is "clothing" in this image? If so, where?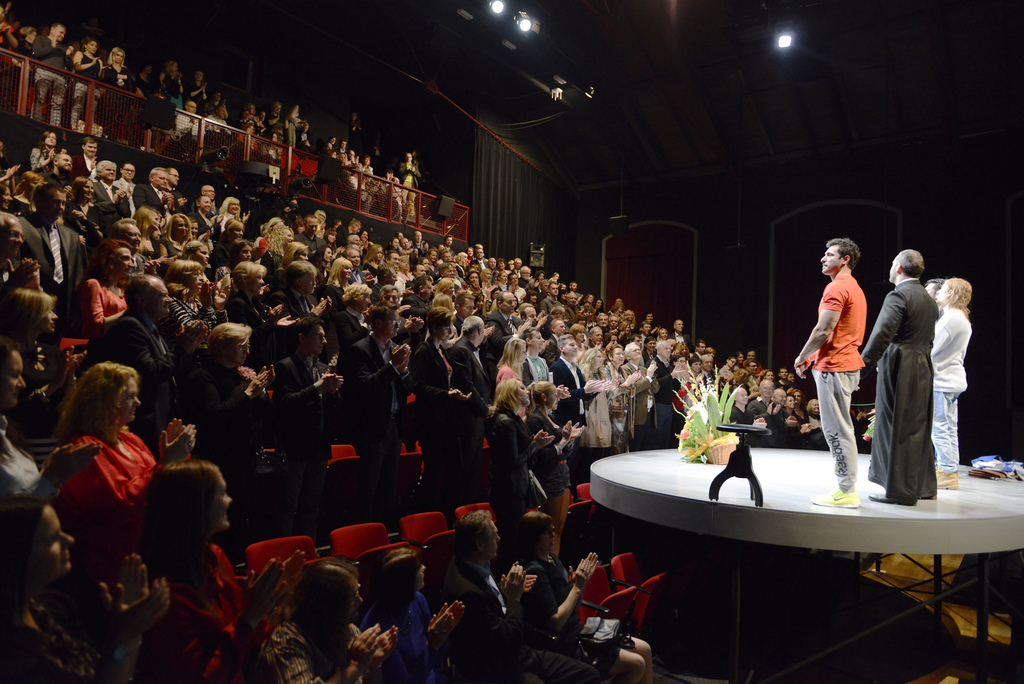
Yes, at 938:308:968:484.
